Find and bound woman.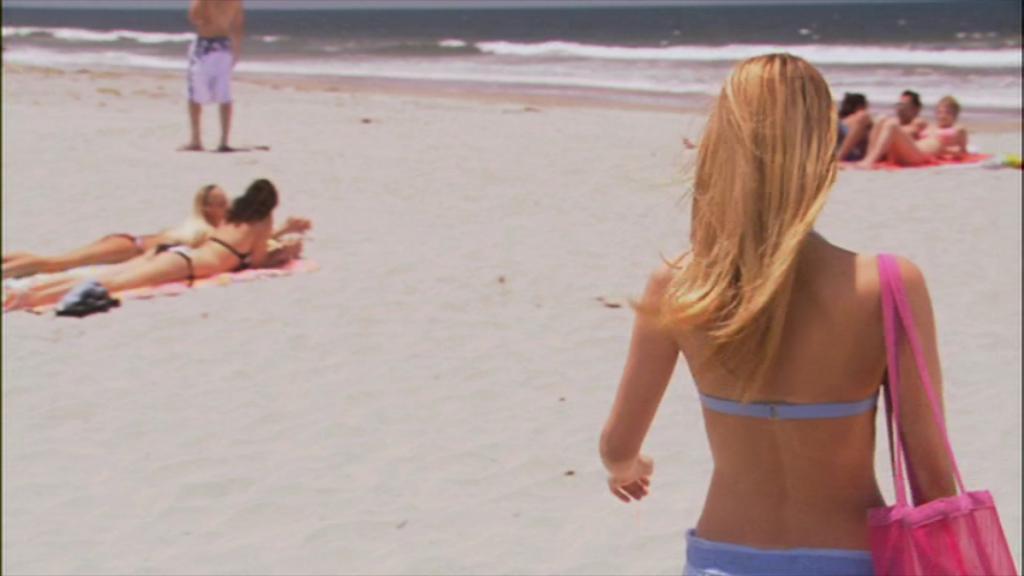
Bound: BBox(0, 176, 227, 281).
